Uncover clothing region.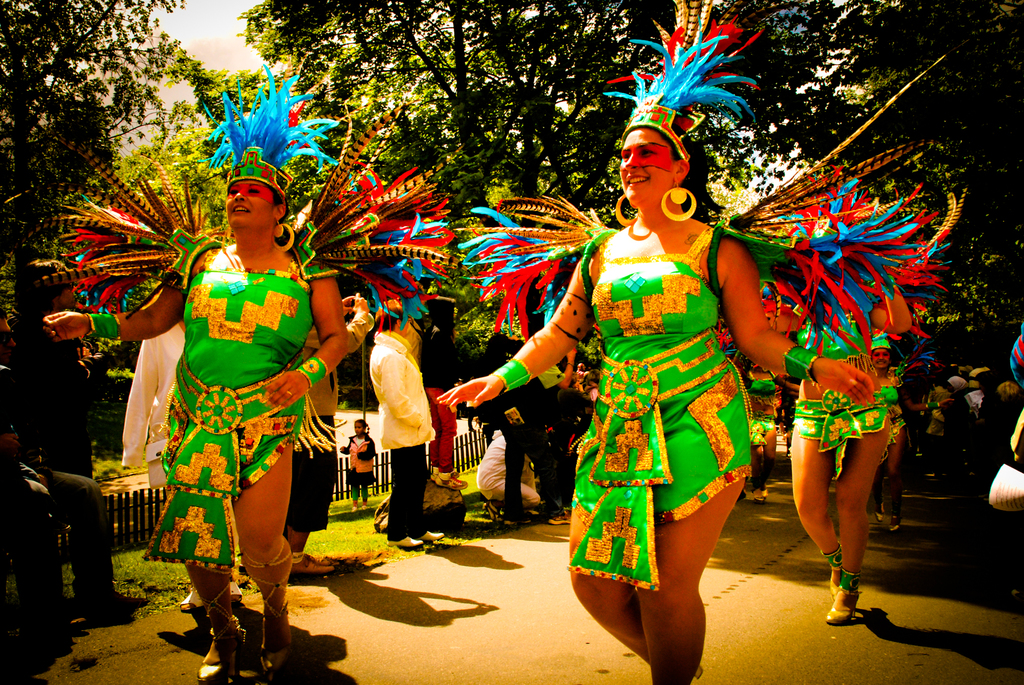
Uncovered: <box>947,395,969,445</box>.
